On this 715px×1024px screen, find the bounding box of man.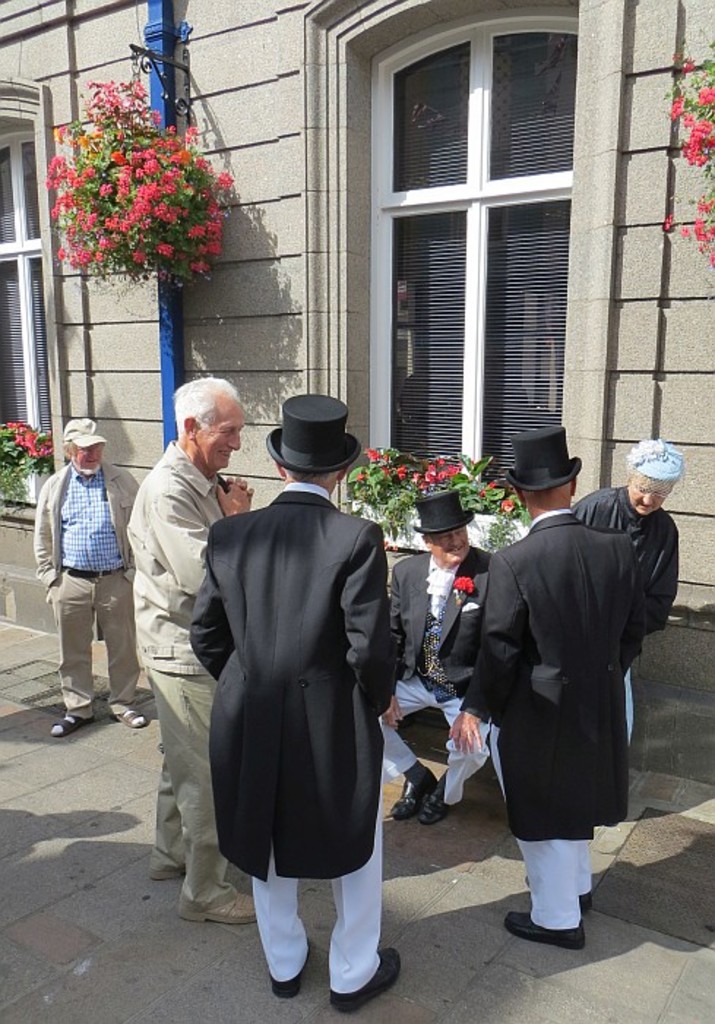
Bounding box: pyautogui.locateOnScreen(123, 379, 259, 927).
